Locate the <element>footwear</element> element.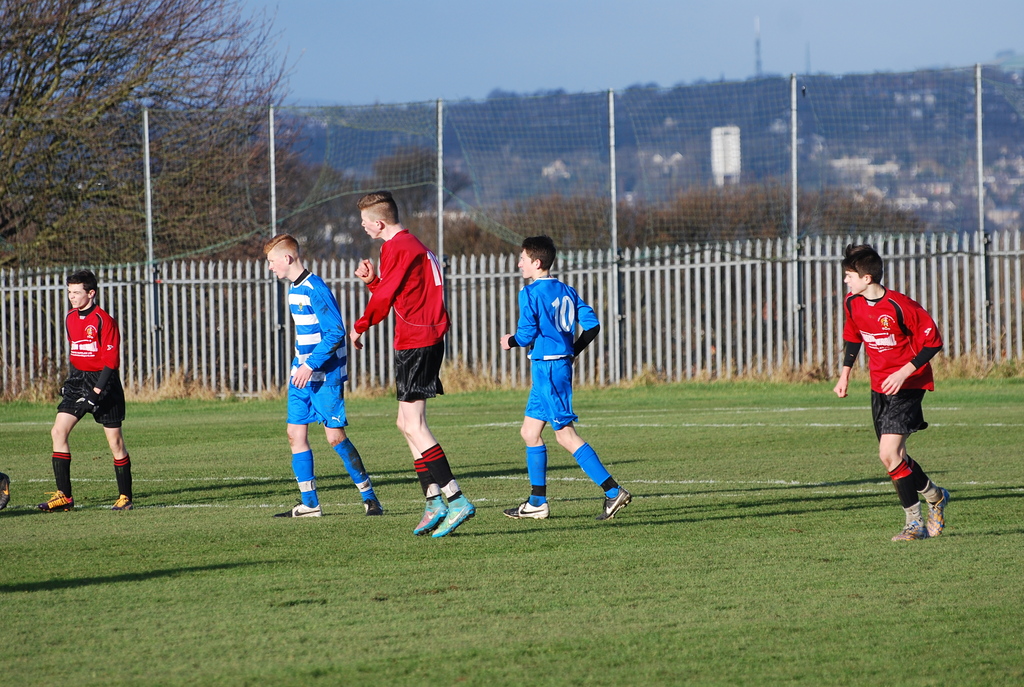
Element bbox: [113,496,129,512].
